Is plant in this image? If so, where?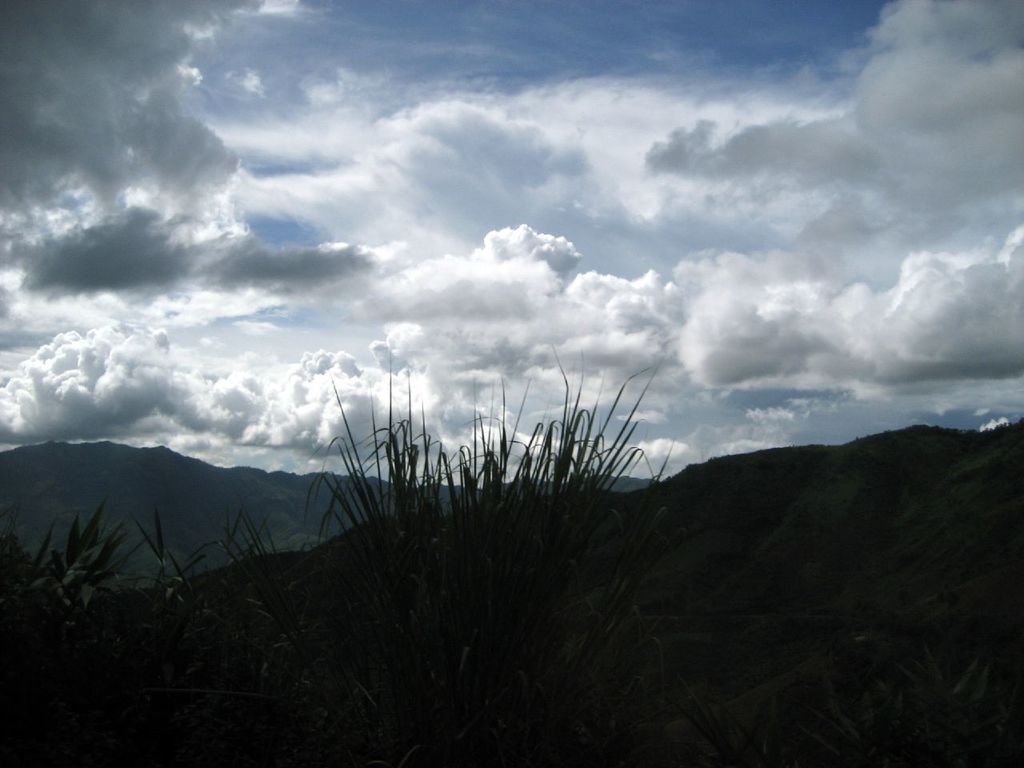
Yes, at 215,510,298,618.
